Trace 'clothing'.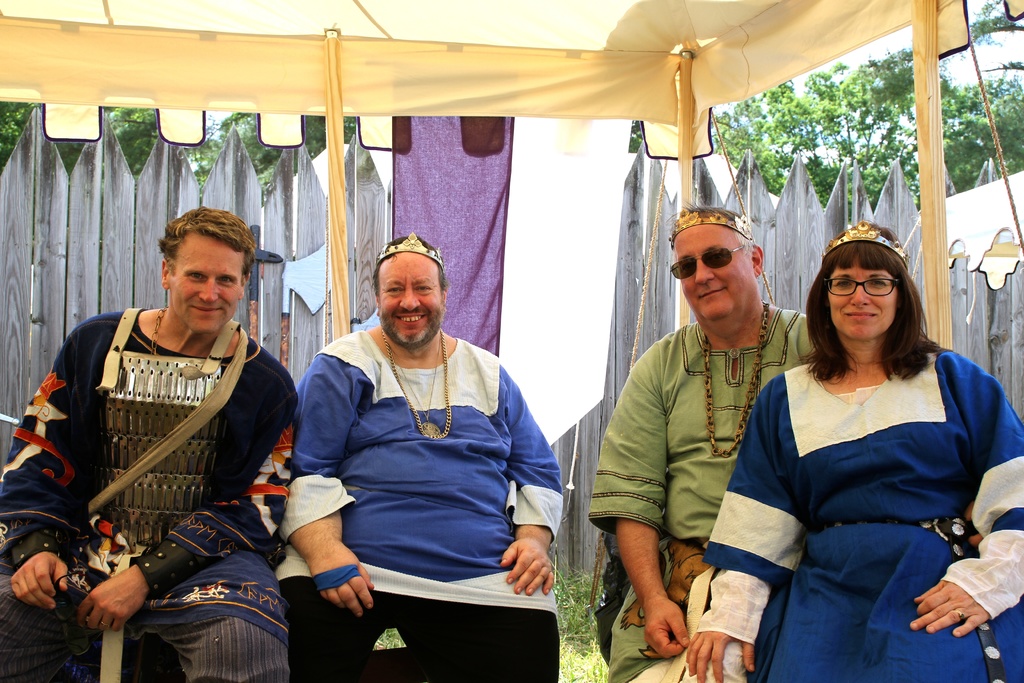
Traced to {"x1": 0, "y1": 306, "x2": 303, "y2": 682}.
